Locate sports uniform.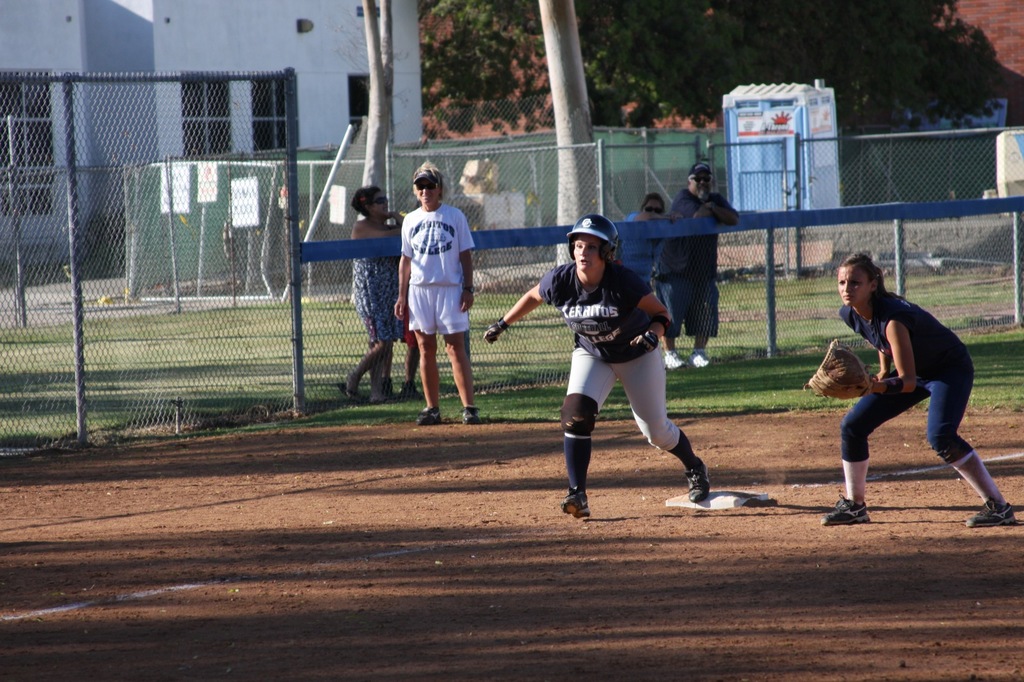
Bounding box: (left=483, top=215, right=708, bottom=518).
